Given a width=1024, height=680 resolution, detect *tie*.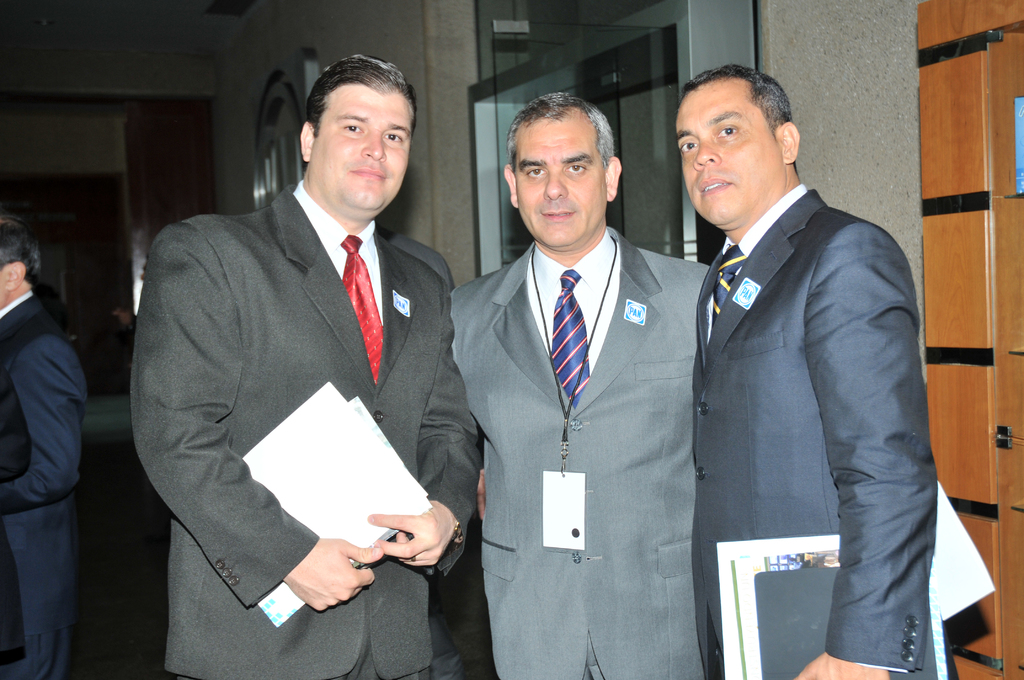
x1=707 y1=247 x2=743 y2=339.
